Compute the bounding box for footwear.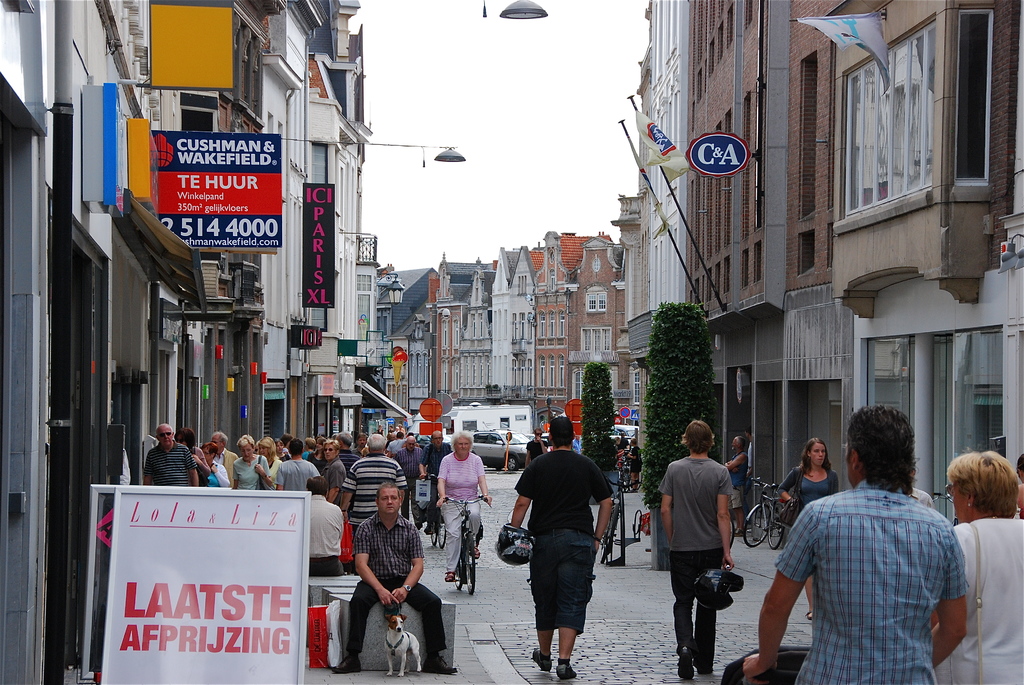
<region>677, 649, 696, 684</region>.
